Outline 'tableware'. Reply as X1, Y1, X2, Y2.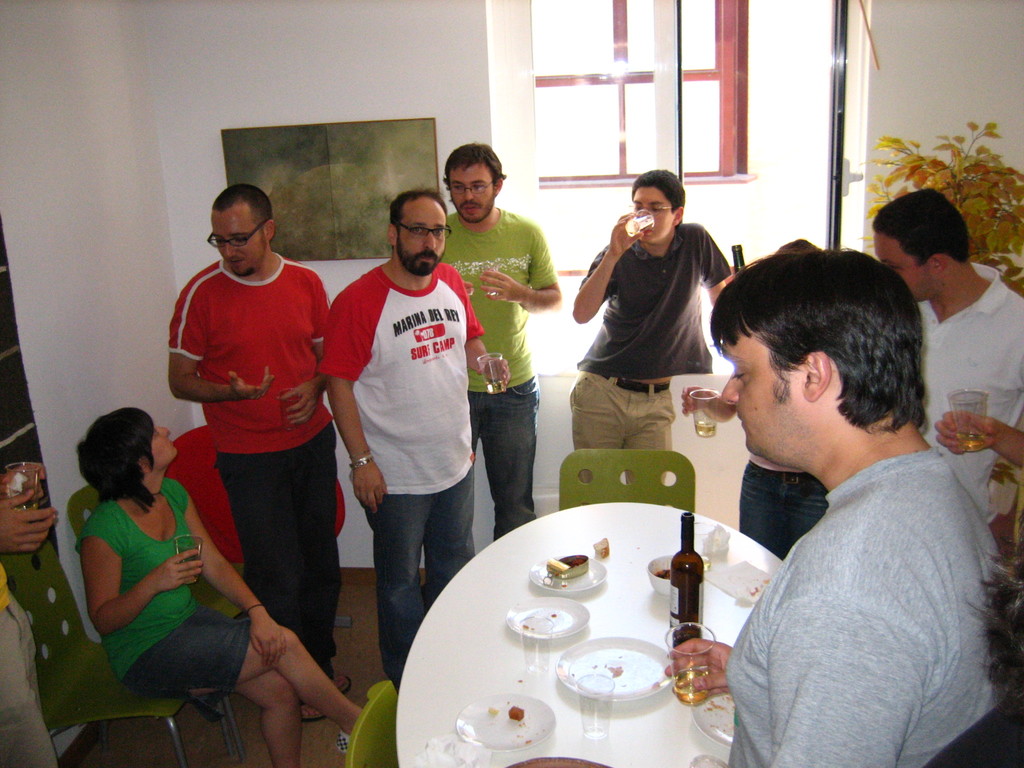
477, 352, 509, 393.
